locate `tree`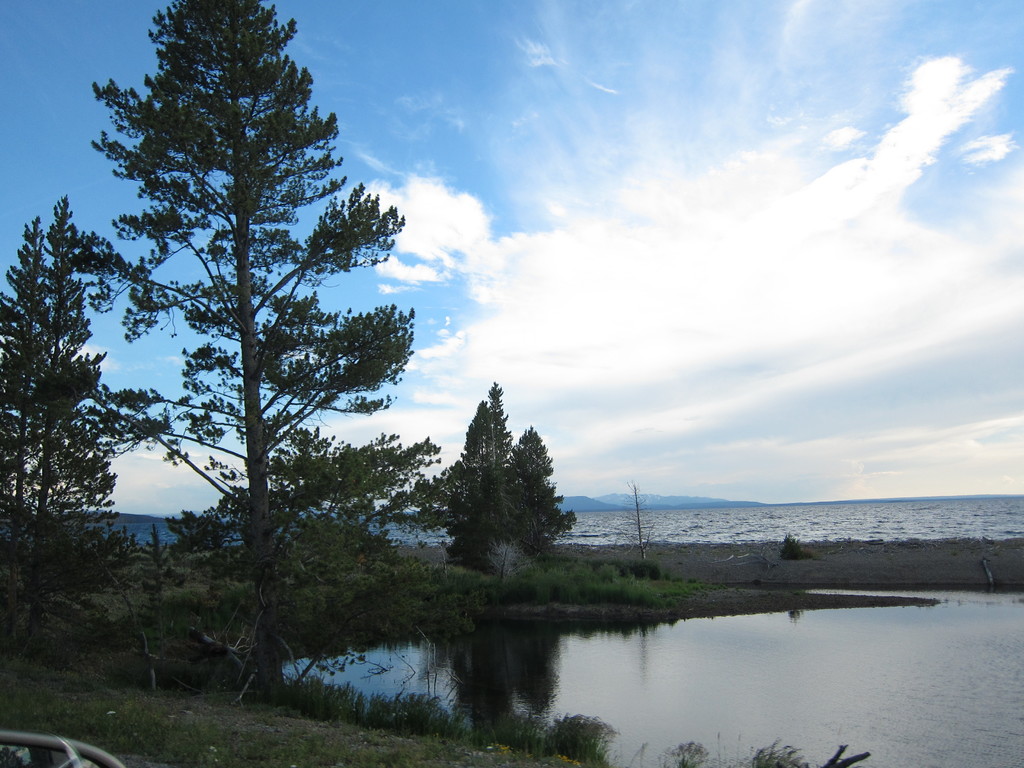
{"x1": 134, "y1": 516, "x2": 191, "y2": 611}
